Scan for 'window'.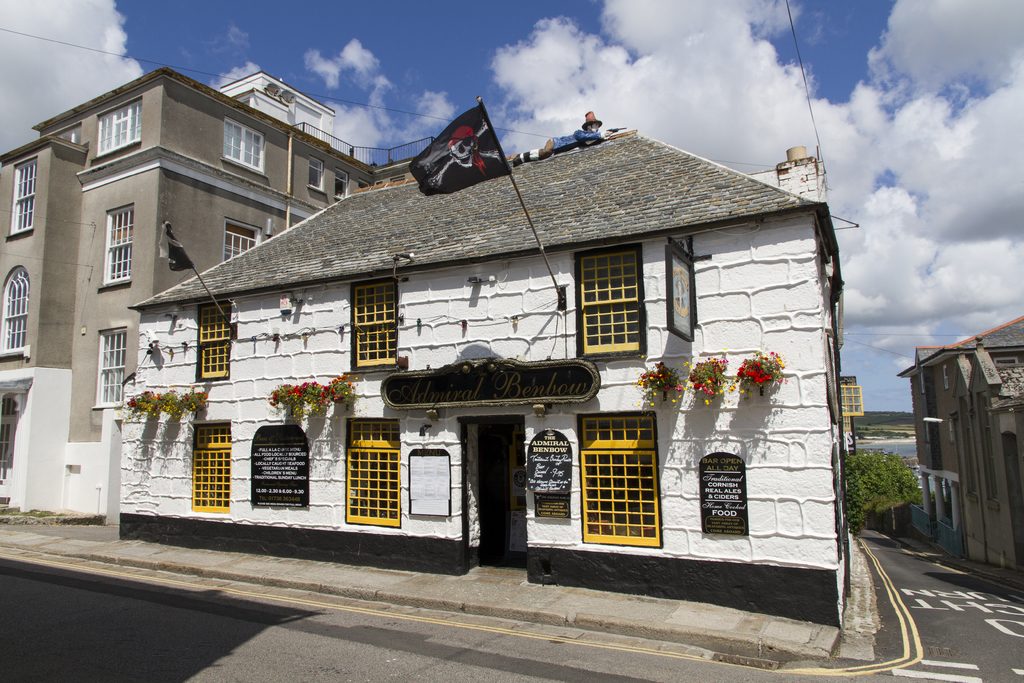
Scan result: bbox=(354, 284, 396, 366).
